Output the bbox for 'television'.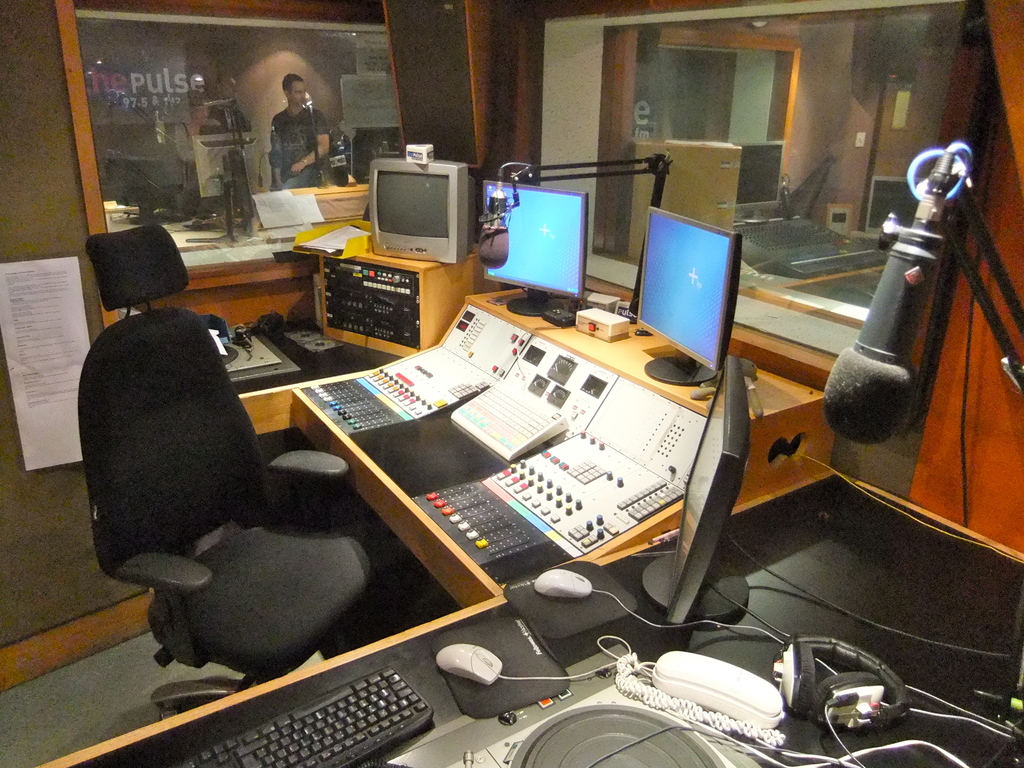
region(374, 159, 474, 265).
